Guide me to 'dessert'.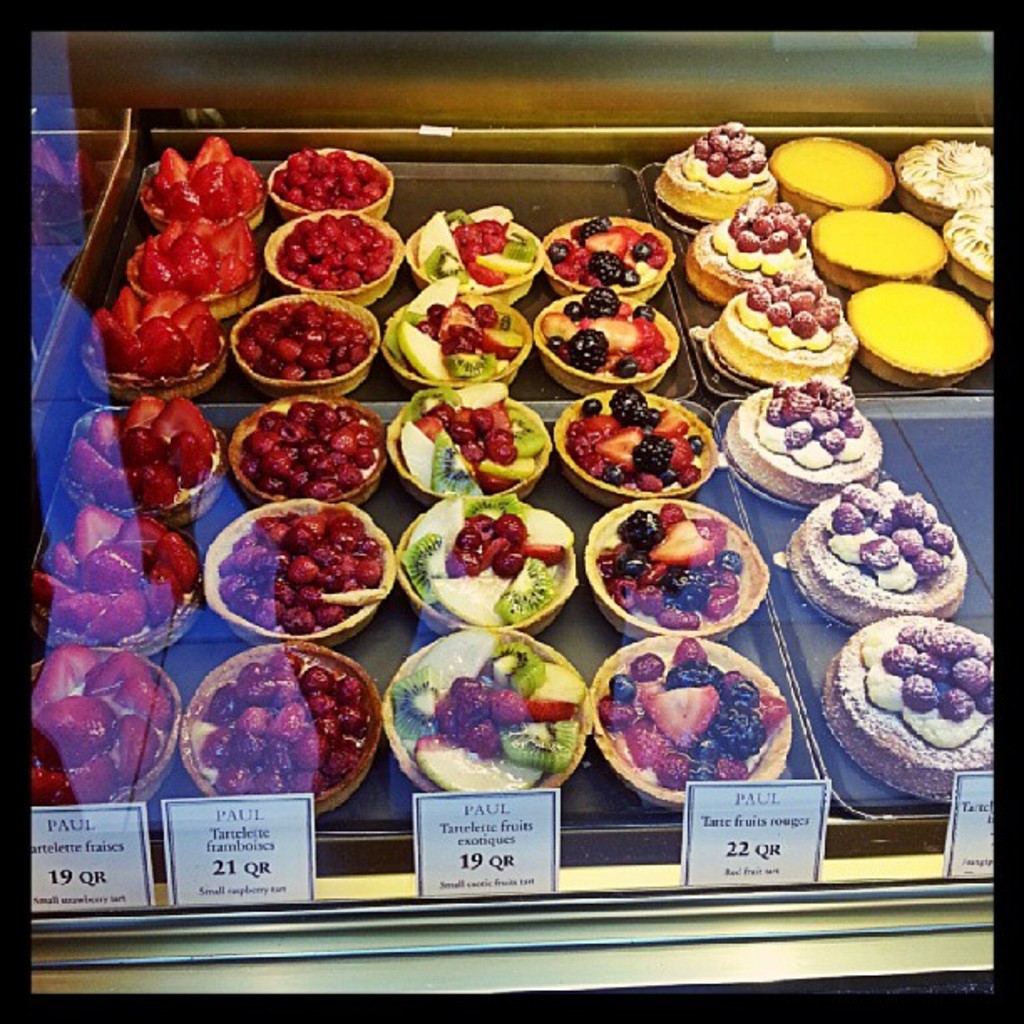
Guidance: 679/199/815/308.
